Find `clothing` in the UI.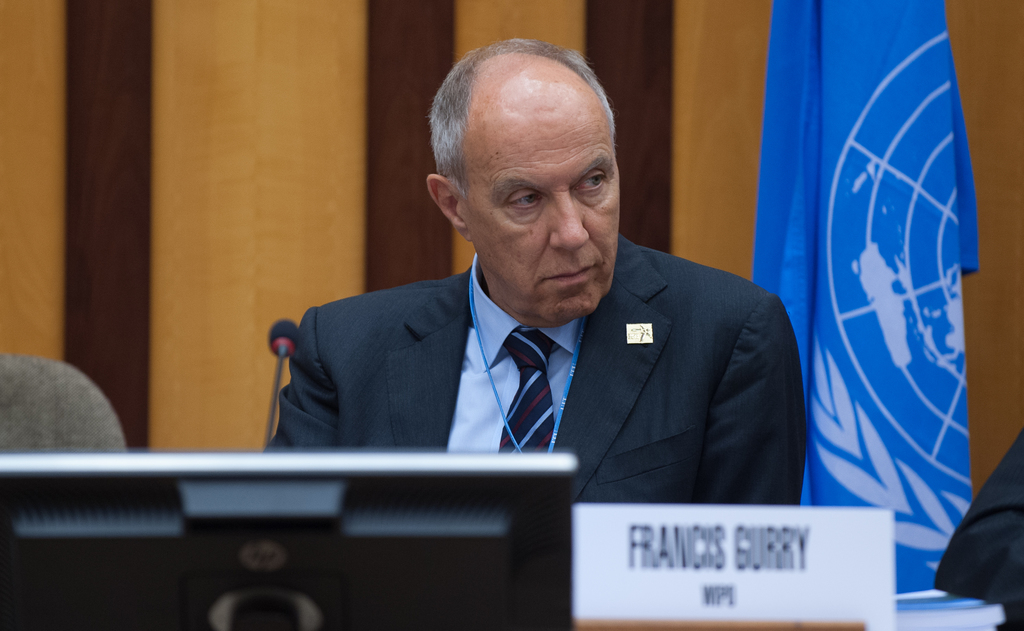
UI element at 240,231,826,507.
